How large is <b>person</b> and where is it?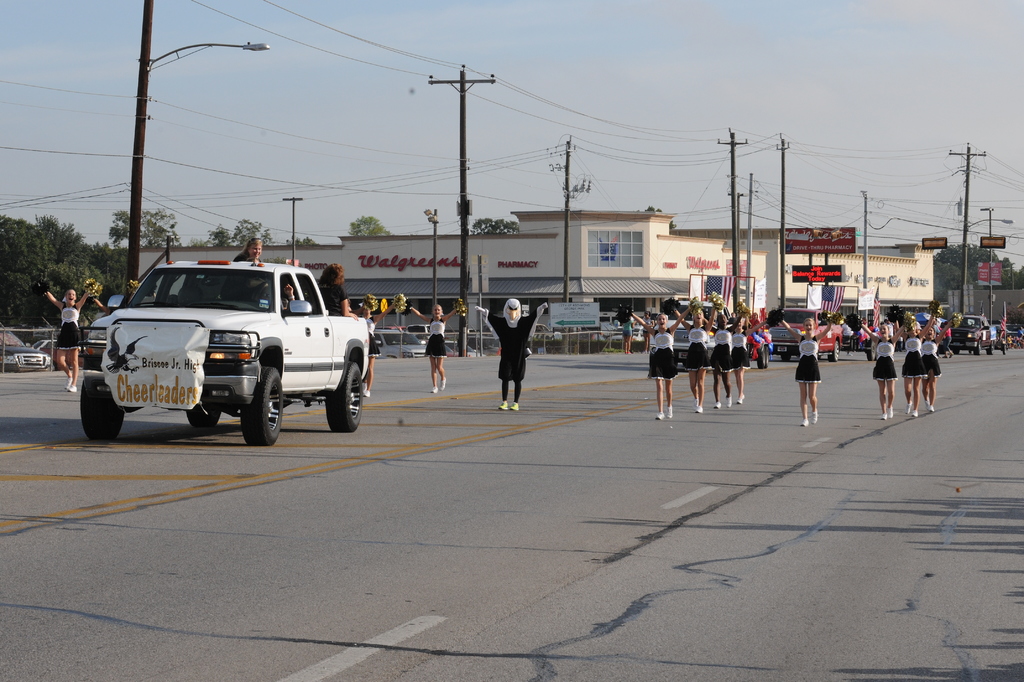
Bounding box: [401,296,465,400].
